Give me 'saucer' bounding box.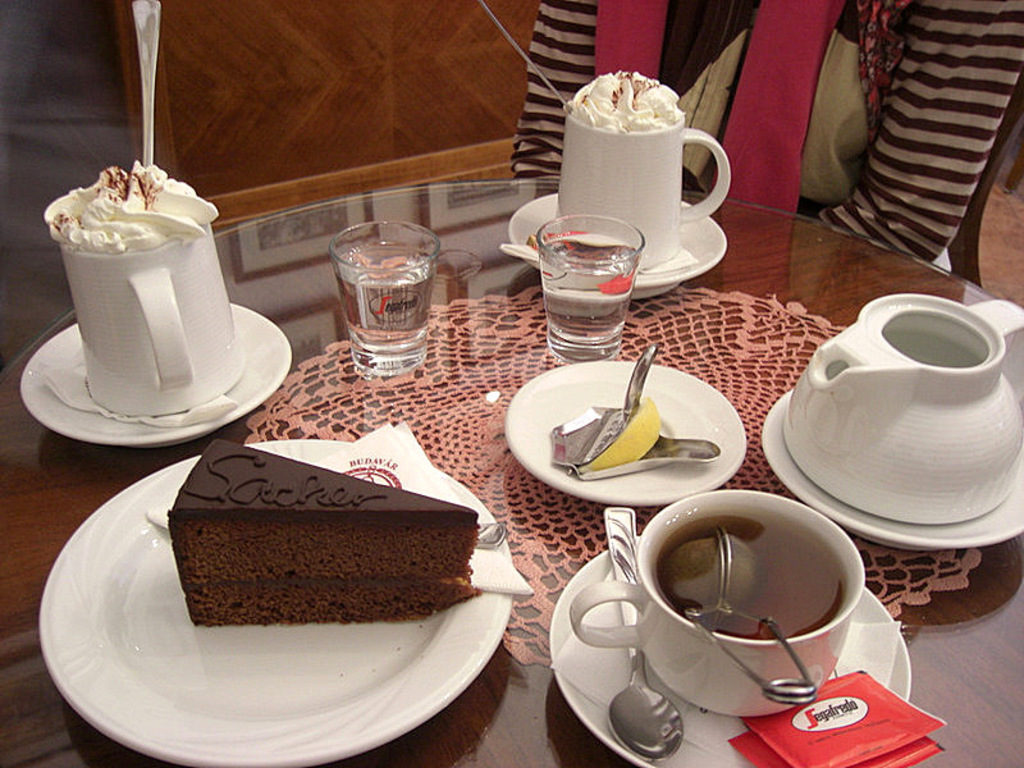
(763, 389, 1023, 554).
